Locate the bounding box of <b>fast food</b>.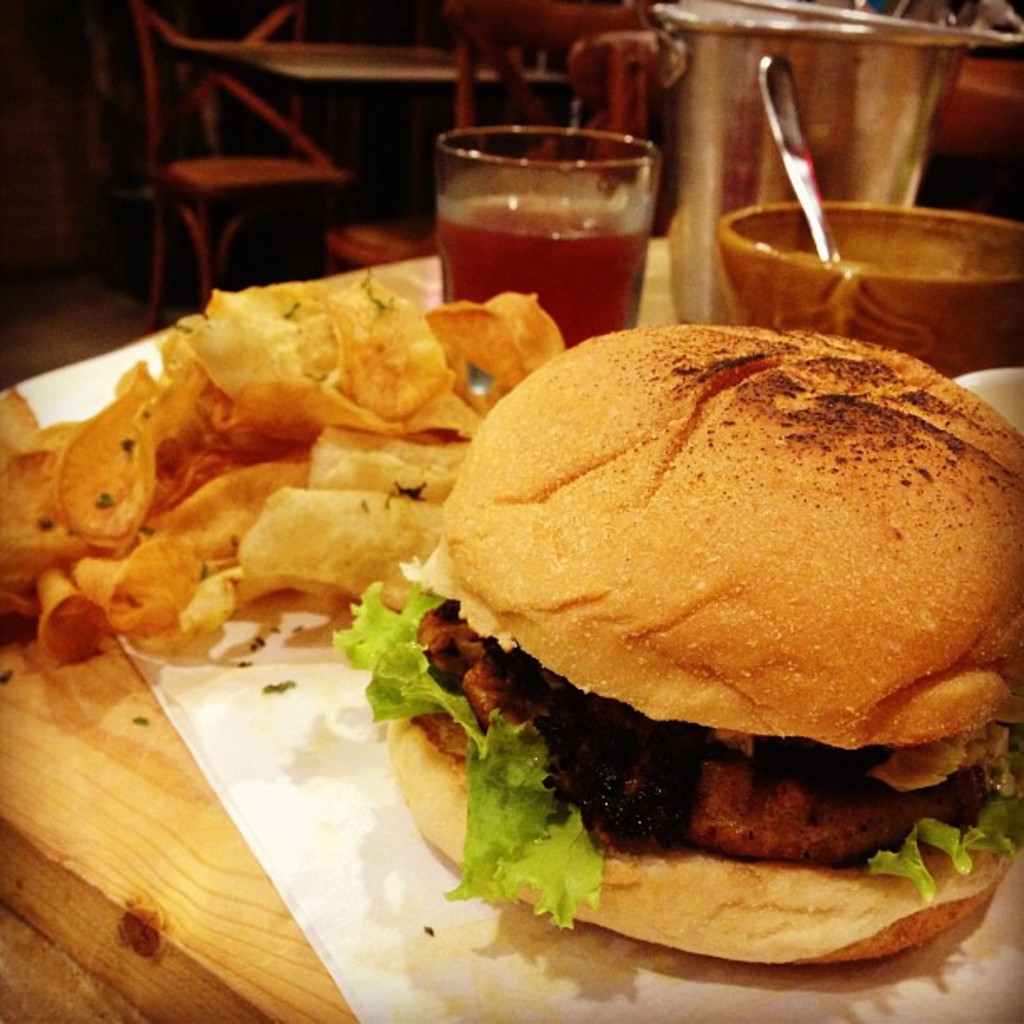
Bounding box: x1=310, y1=258, x2=1023, y2=991.
